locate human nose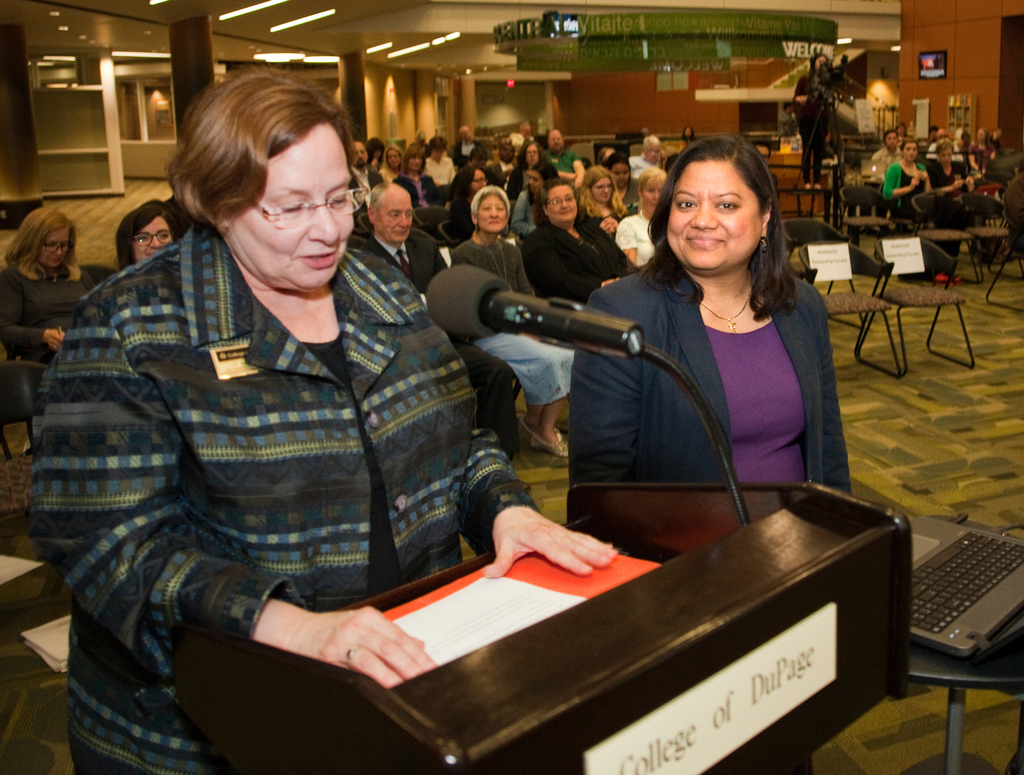
602 187 611 193
